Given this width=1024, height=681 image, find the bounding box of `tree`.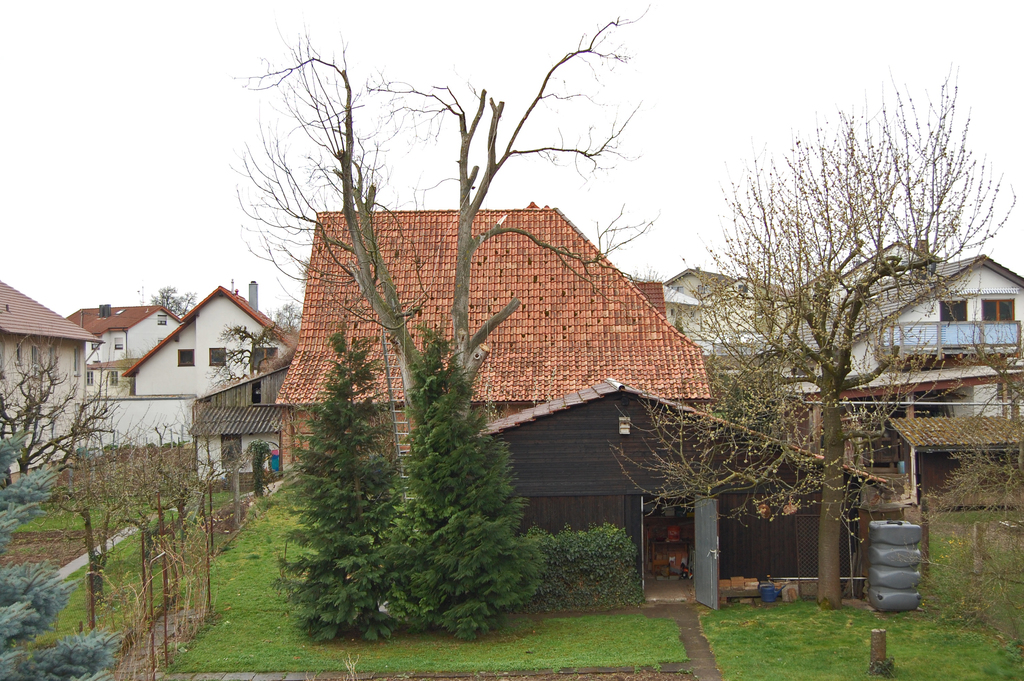
BBox(607, 69, 1023, 589).
